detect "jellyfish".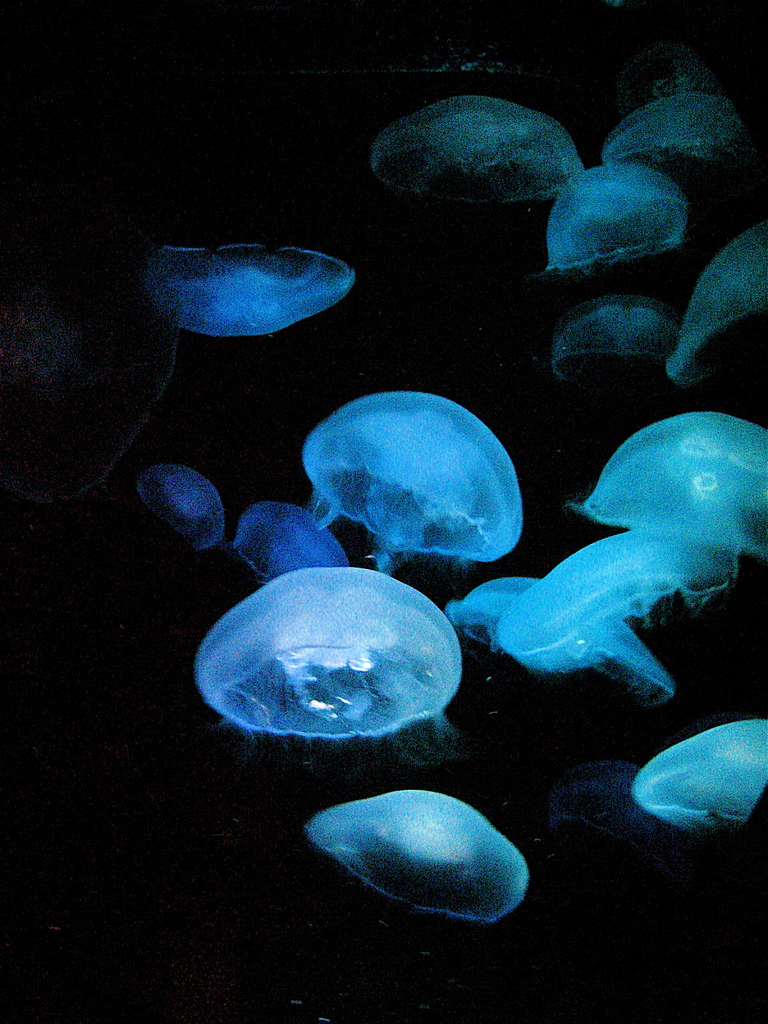
Detected at crop(235, 490, 348, 578).
